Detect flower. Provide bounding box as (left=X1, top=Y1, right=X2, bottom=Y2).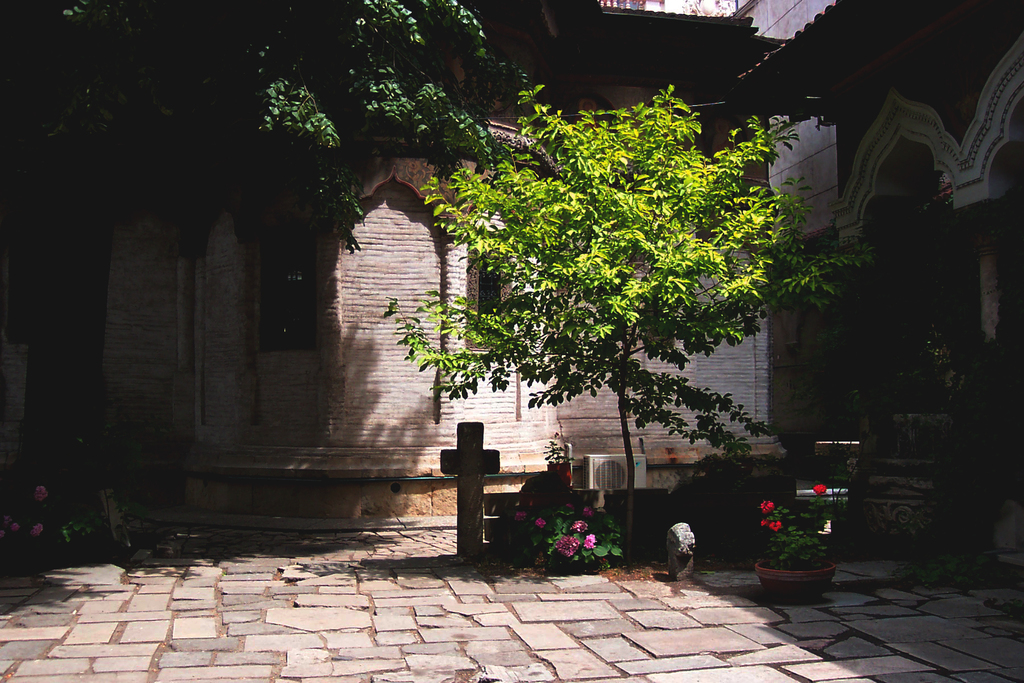
(left=5, top=514, right=6, bottom=527).
